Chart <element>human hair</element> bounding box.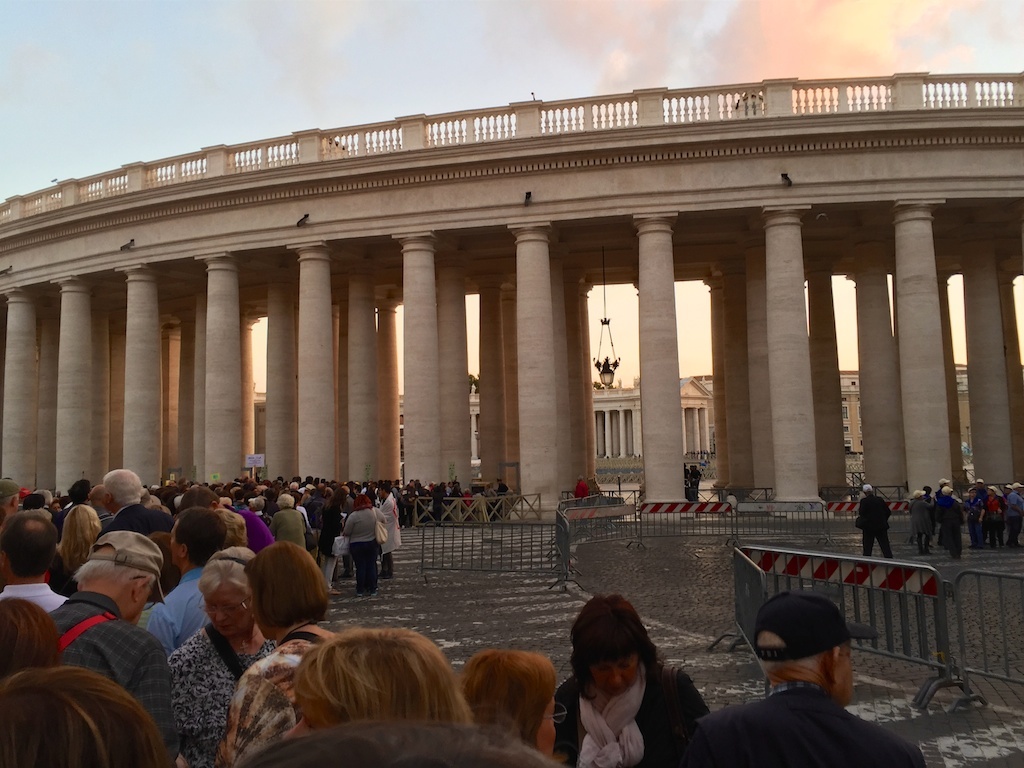
Charted: (x1=67, y1=480, x2=92, y2=503).
